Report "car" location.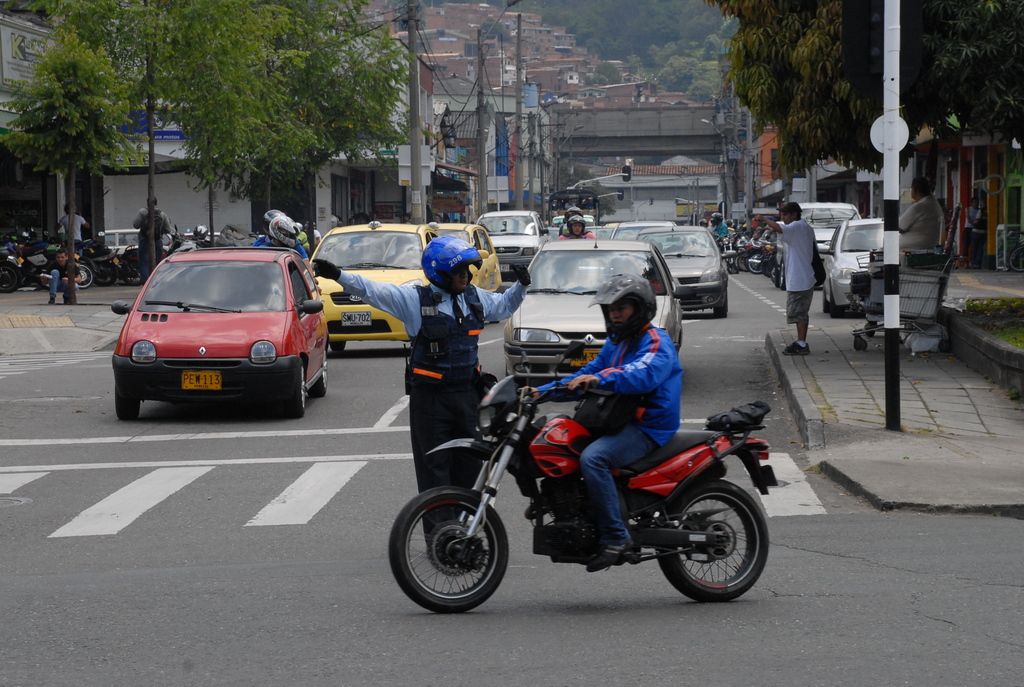
Report: box=[817, 217, 918, 315].
